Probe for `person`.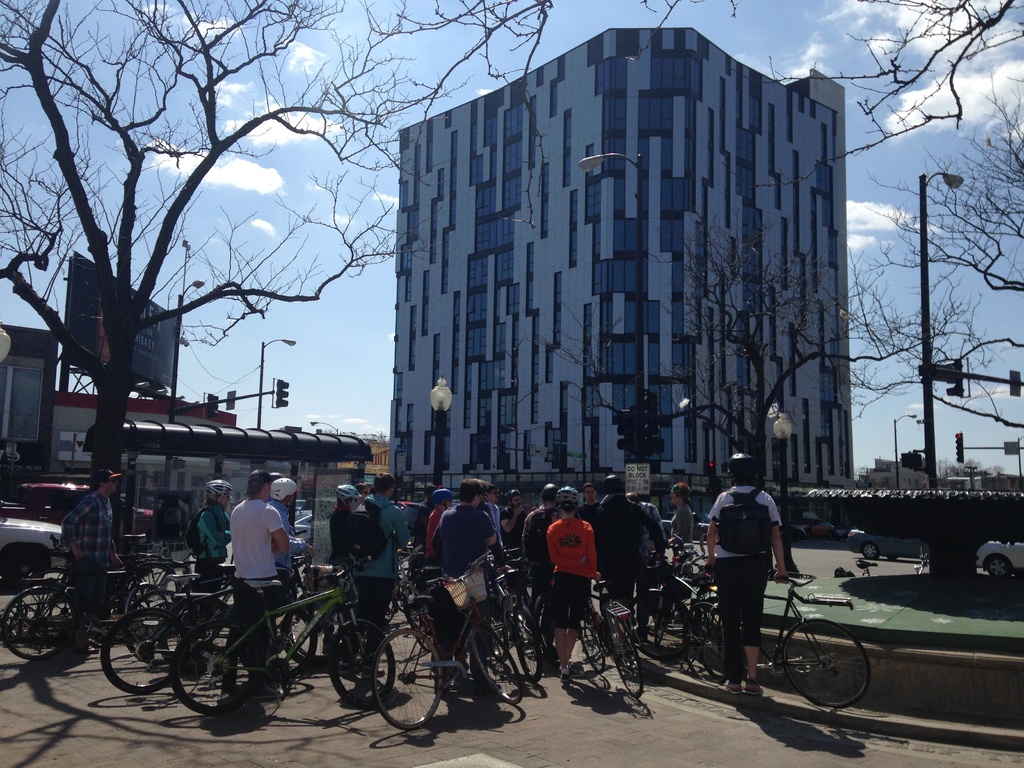
Probe result: 269, 470, 292, 562.
